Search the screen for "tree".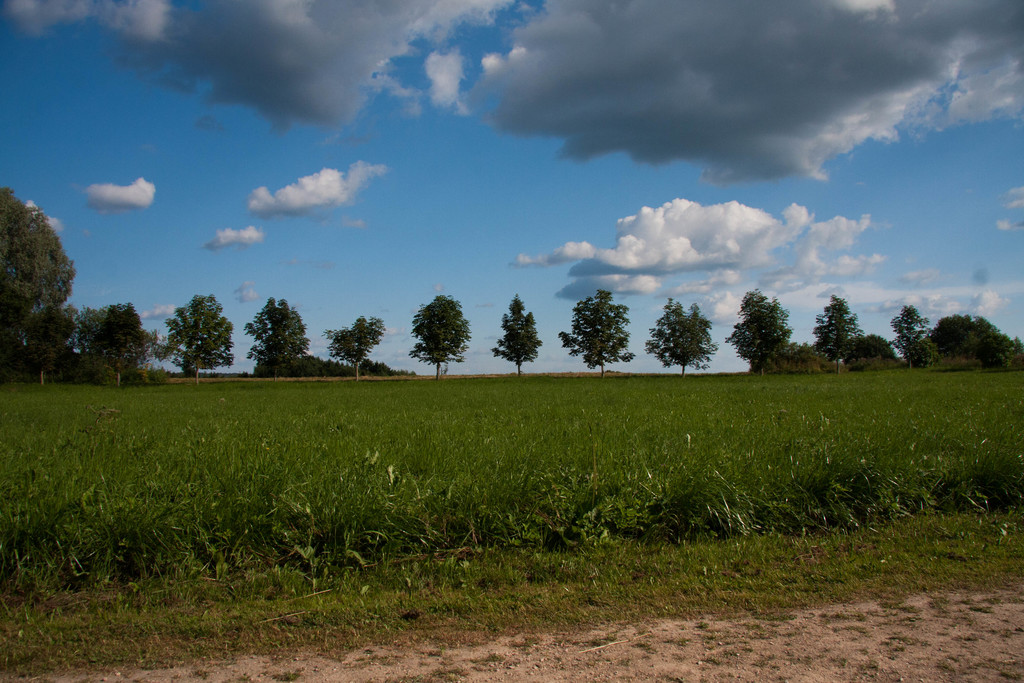
Found at bbox=(405, 274, 471, 388).
